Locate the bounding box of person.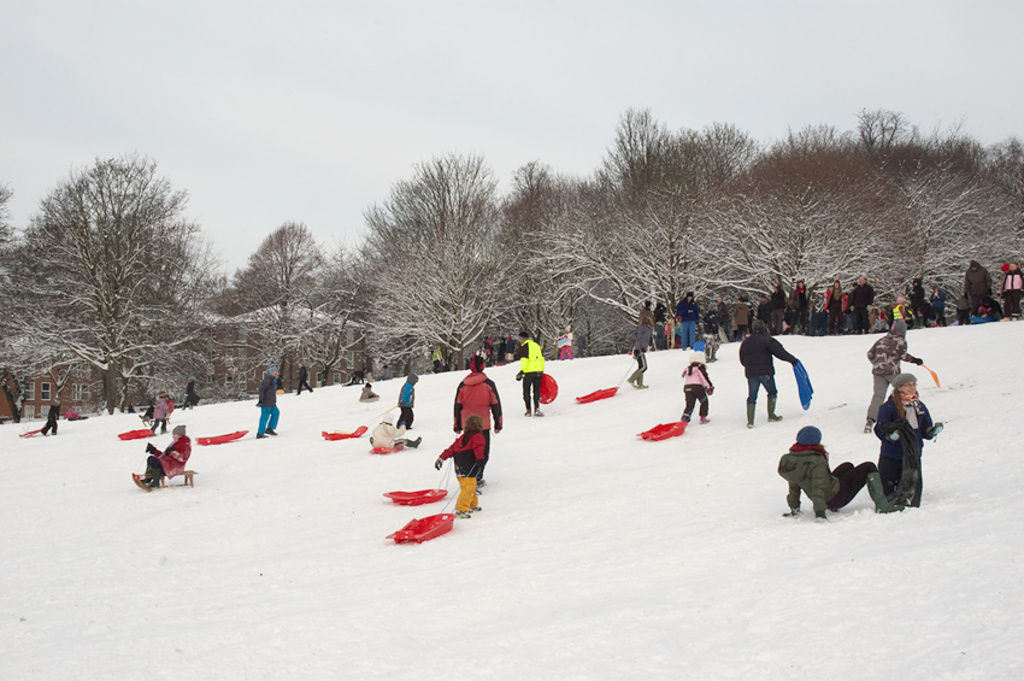
Bounding box: BBox(176, 374, 200, 406).
